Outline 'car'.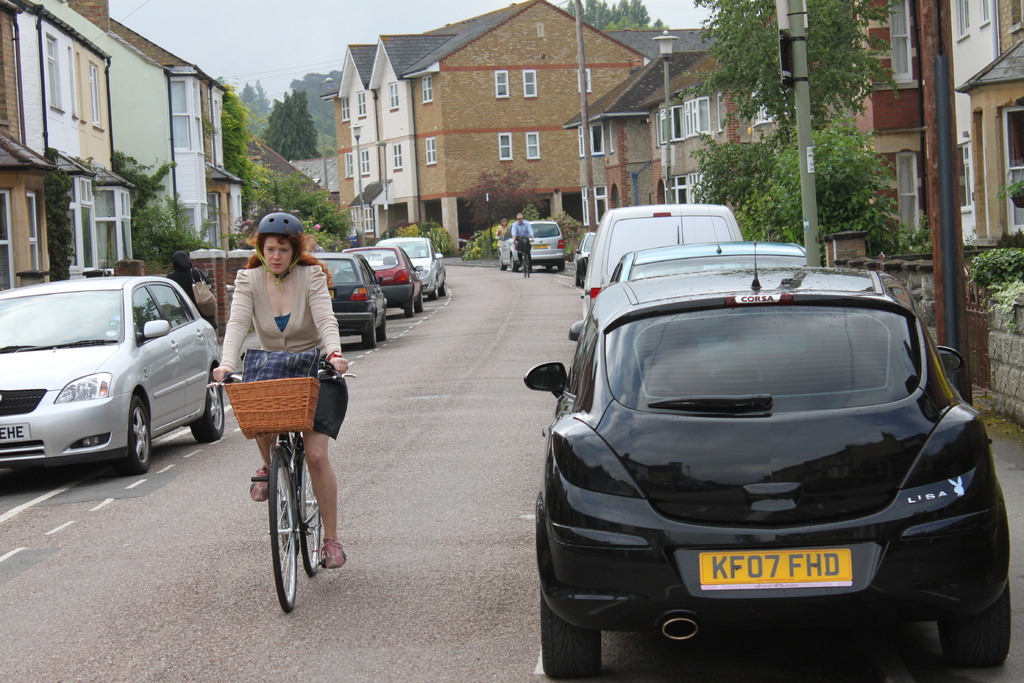
Outline: [580, 231, 598, 257].
